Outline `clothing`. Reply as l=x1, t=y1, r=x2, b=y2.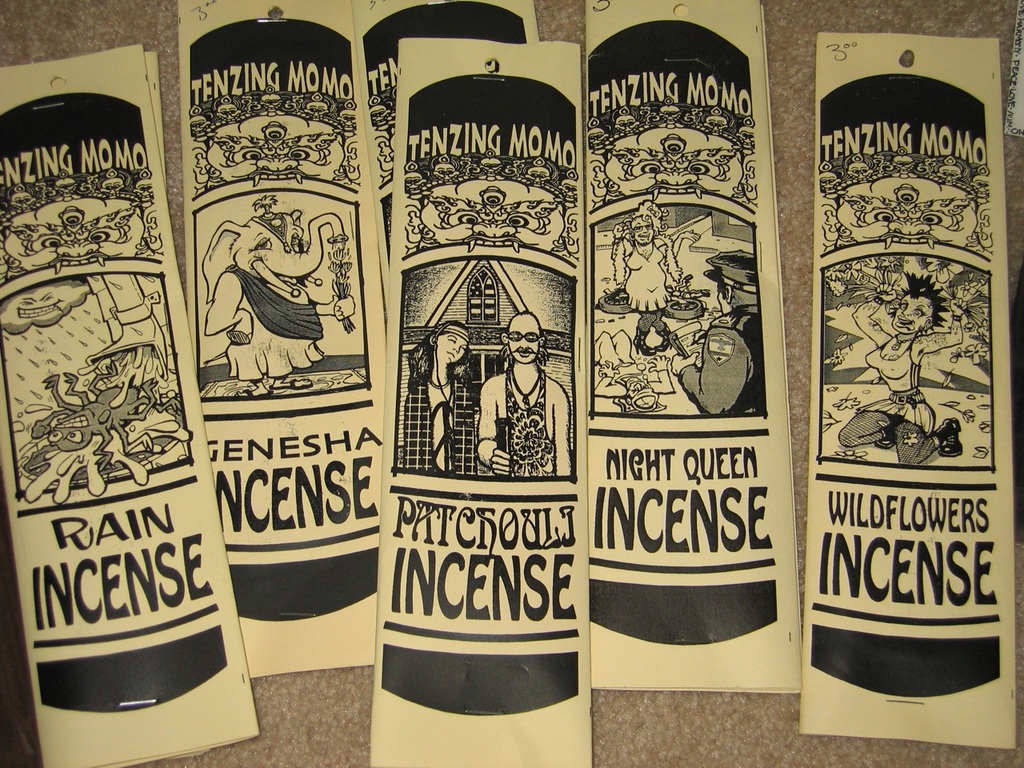
l=229, t=266, r=322, b=378.
